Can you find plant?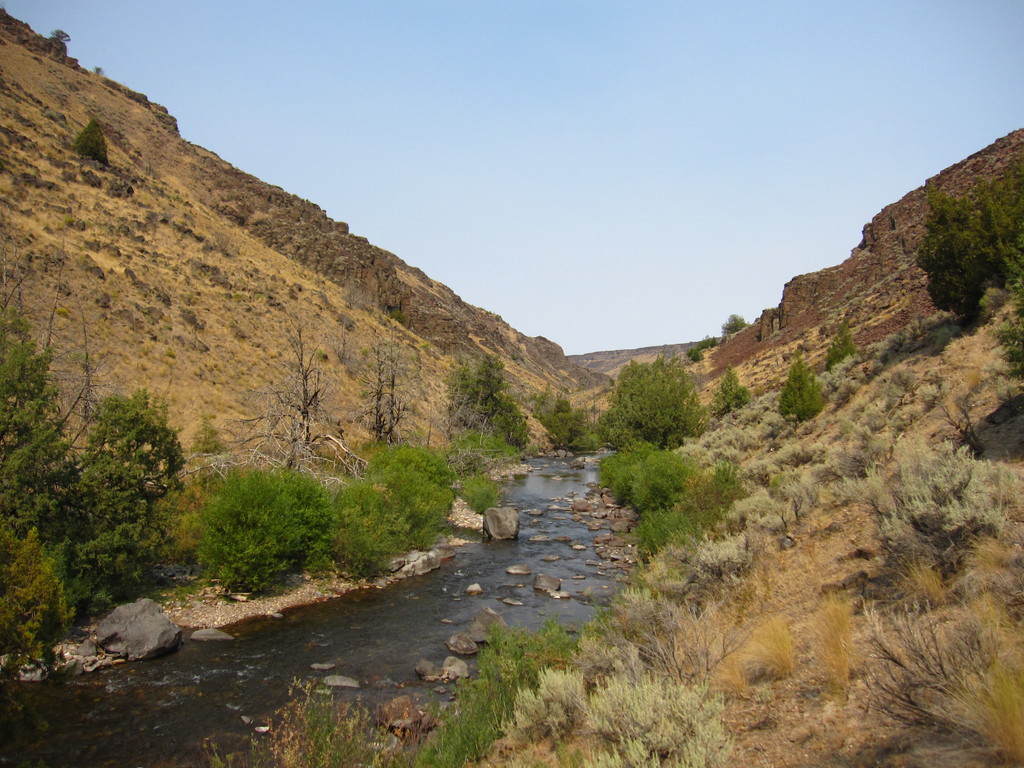
Yes, bounding box: <region>705, 363, 756, 420</region>.
